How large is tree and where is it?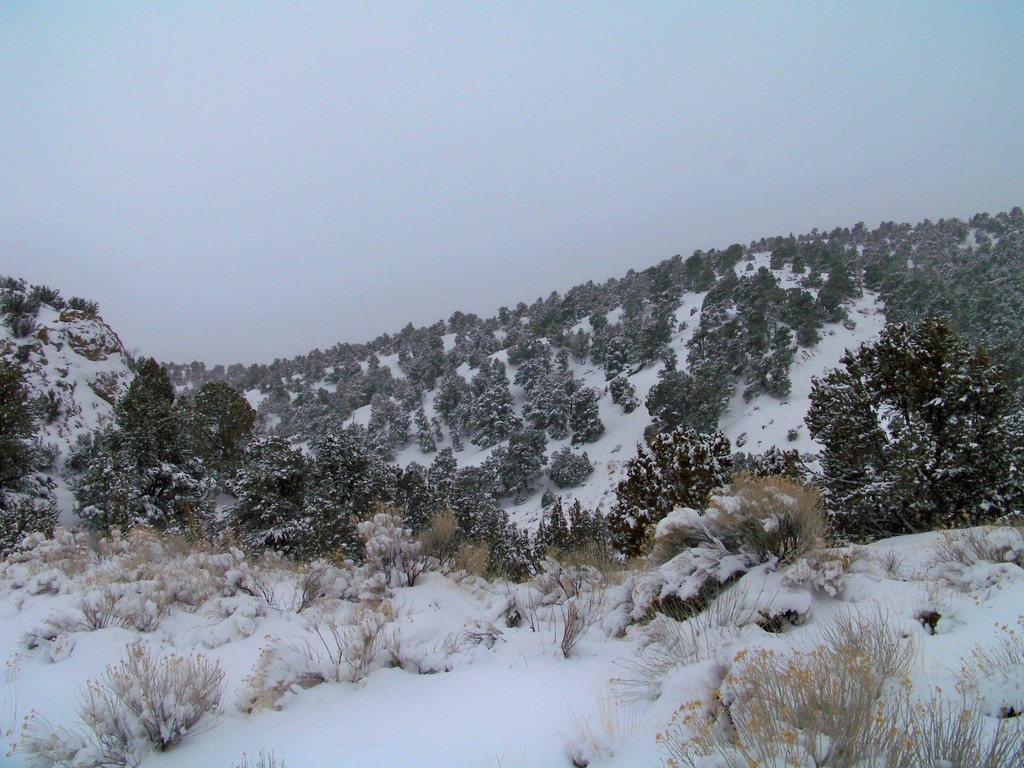
Bounding box: locate(797, 316, 1023, 541).
